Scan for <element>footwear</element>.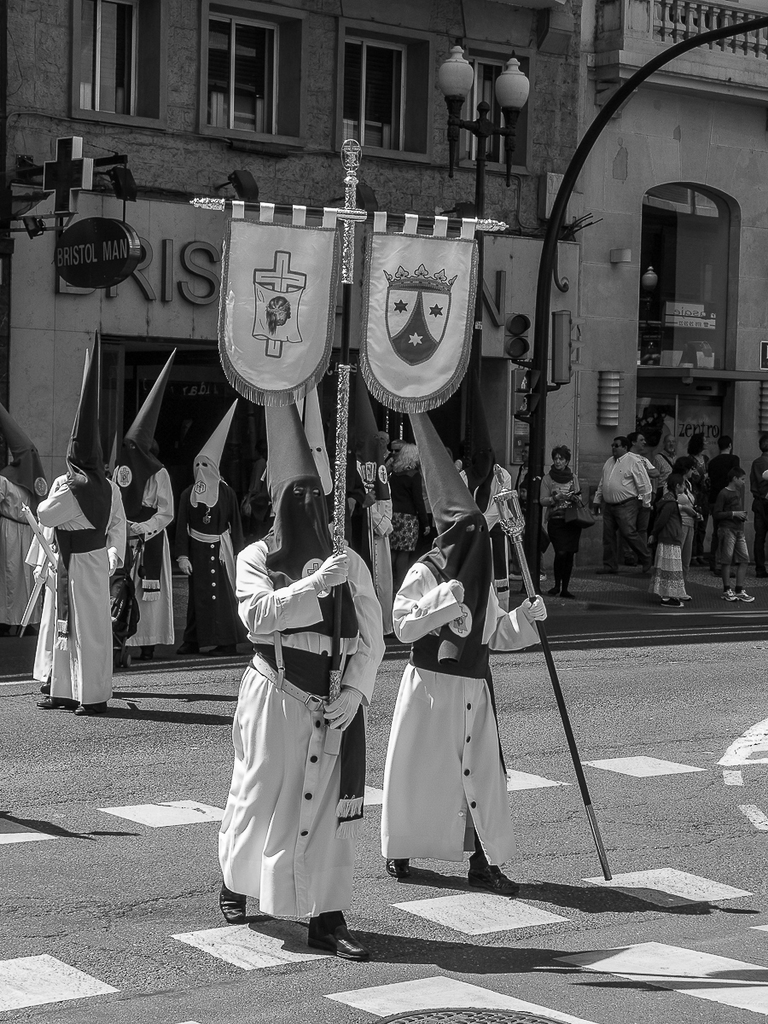
Scan result: (x1=722, y1=589, x2=738, y2=602).
